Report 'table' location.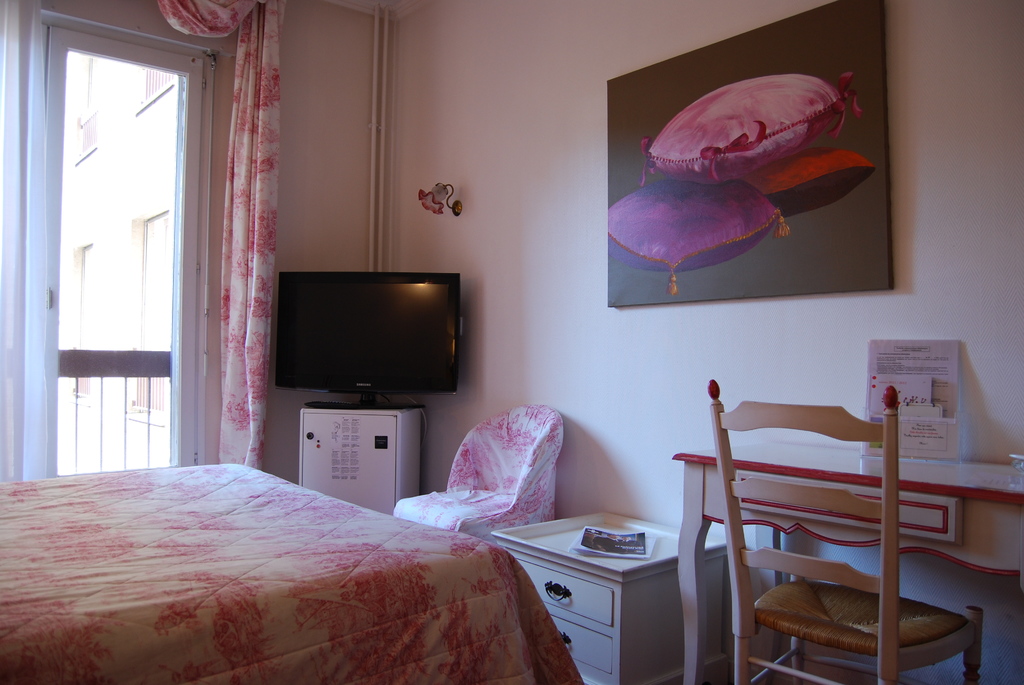
Report: rect(489, 507, 749, 684).
